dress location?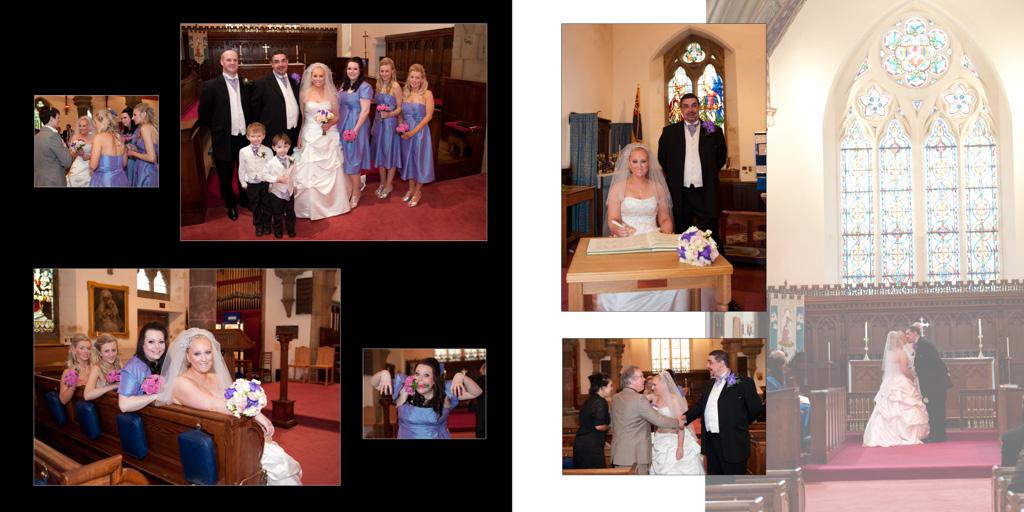
93 154 131 189
